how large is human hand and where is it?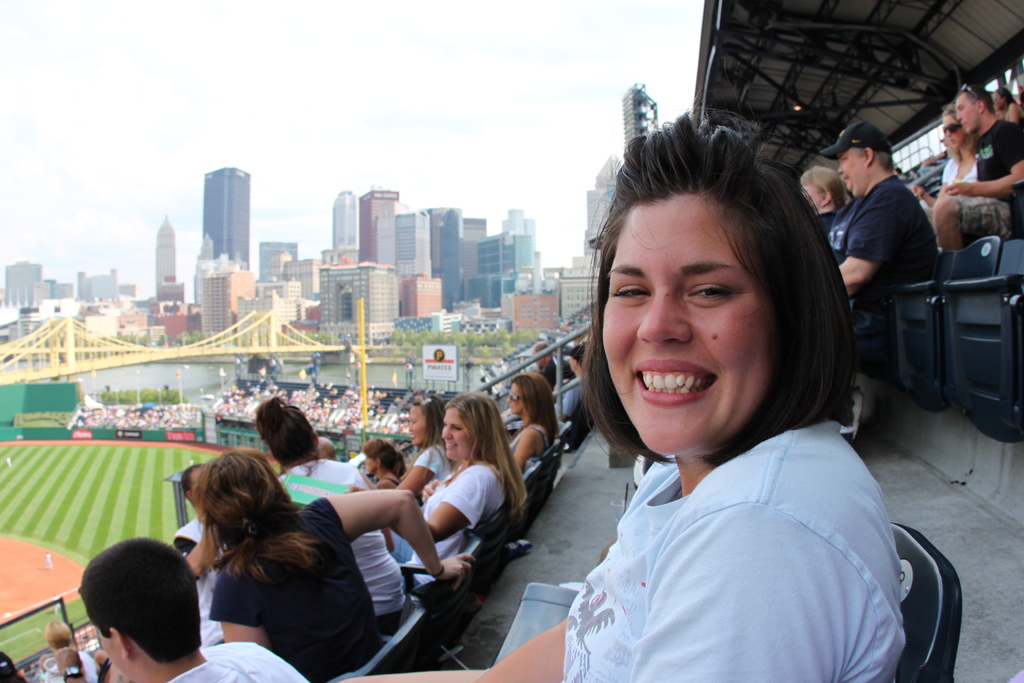
Bounding box: detection(910, 184, 927, 202).
